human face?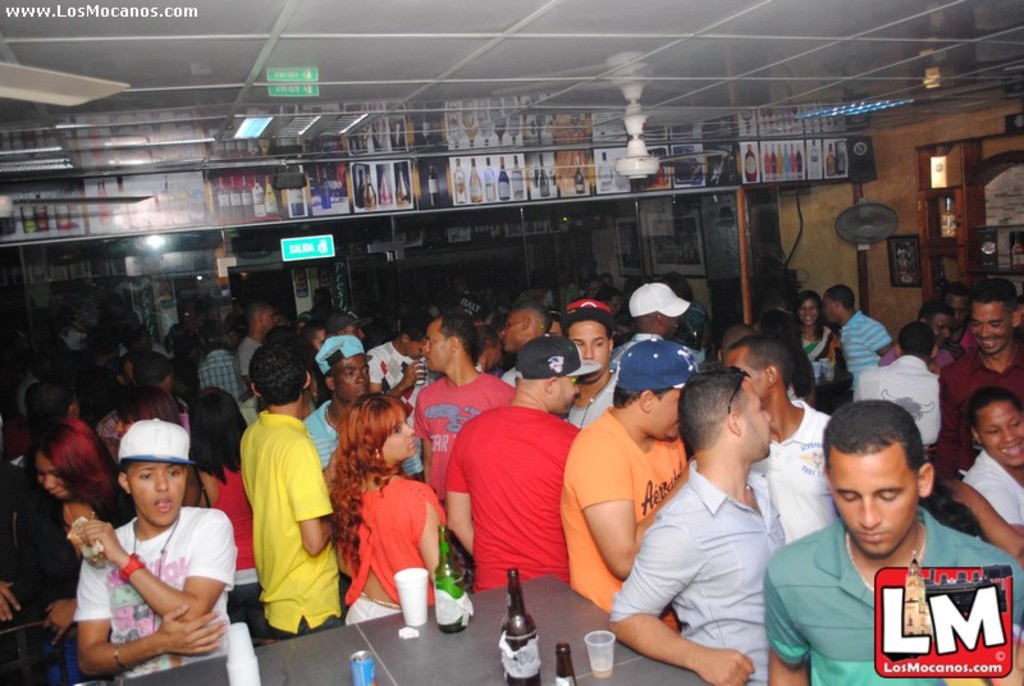
bbox=(829, 449, 919, 555)
